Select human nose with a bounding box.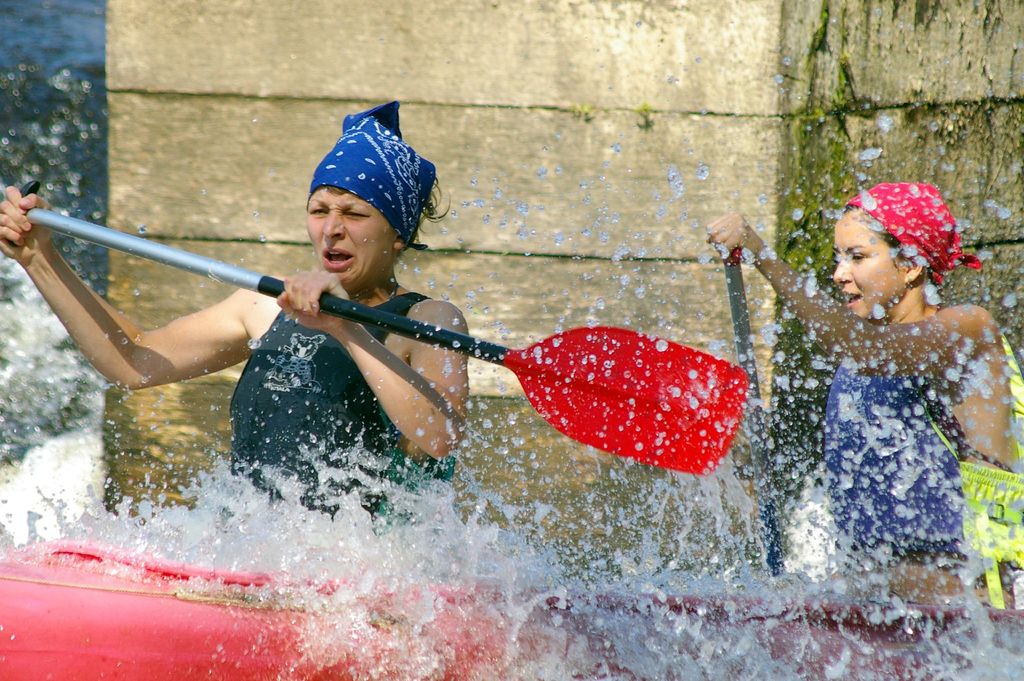
x1=832 y1=255 x2=853 y2=284.
